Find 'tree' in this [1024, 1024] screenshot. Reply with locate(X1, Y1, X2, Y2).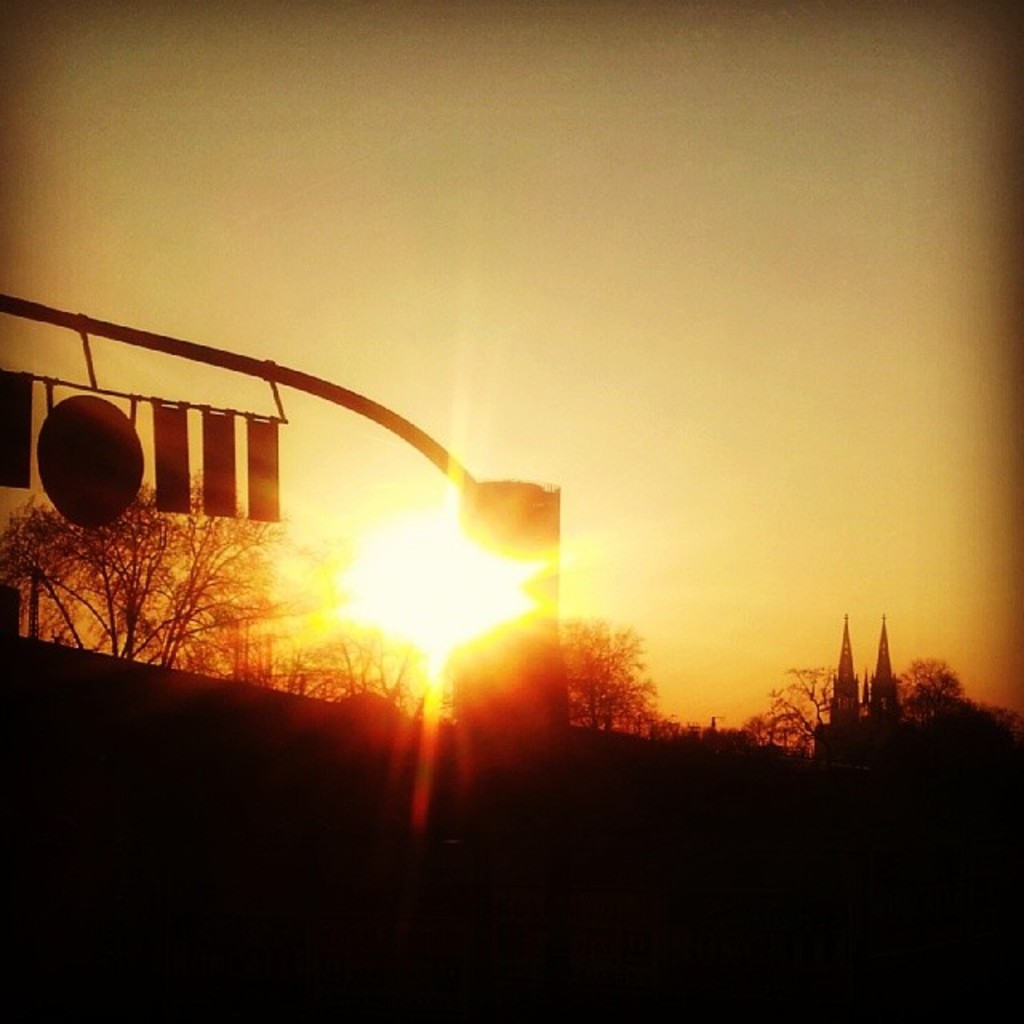
locate(544, 595, 696, 765).
